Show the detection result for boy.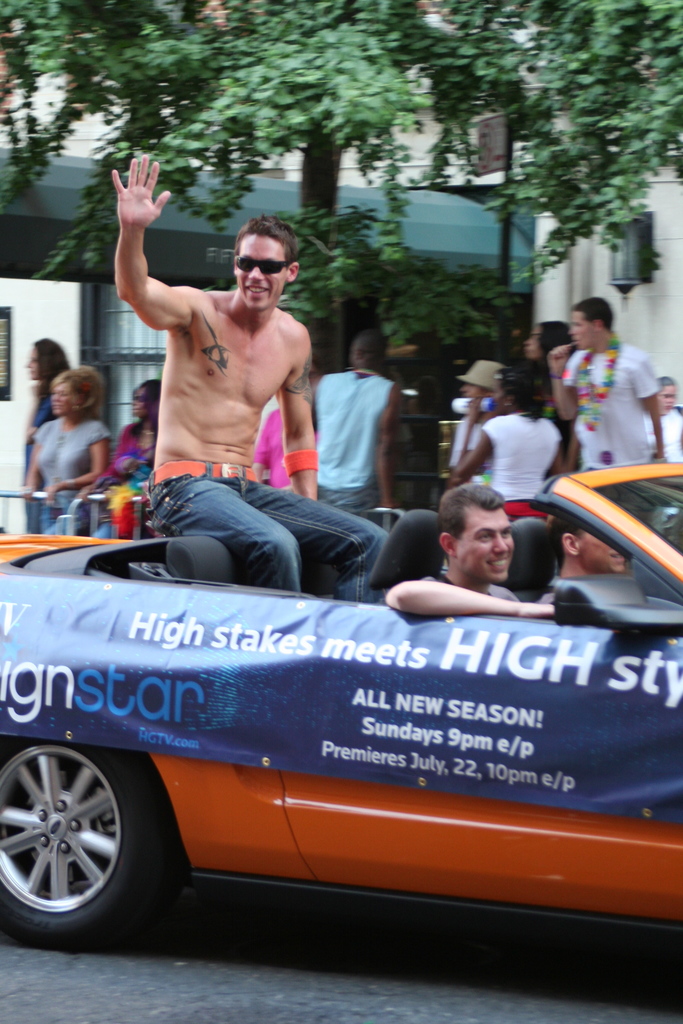
region(108, 156, 399, 595).
